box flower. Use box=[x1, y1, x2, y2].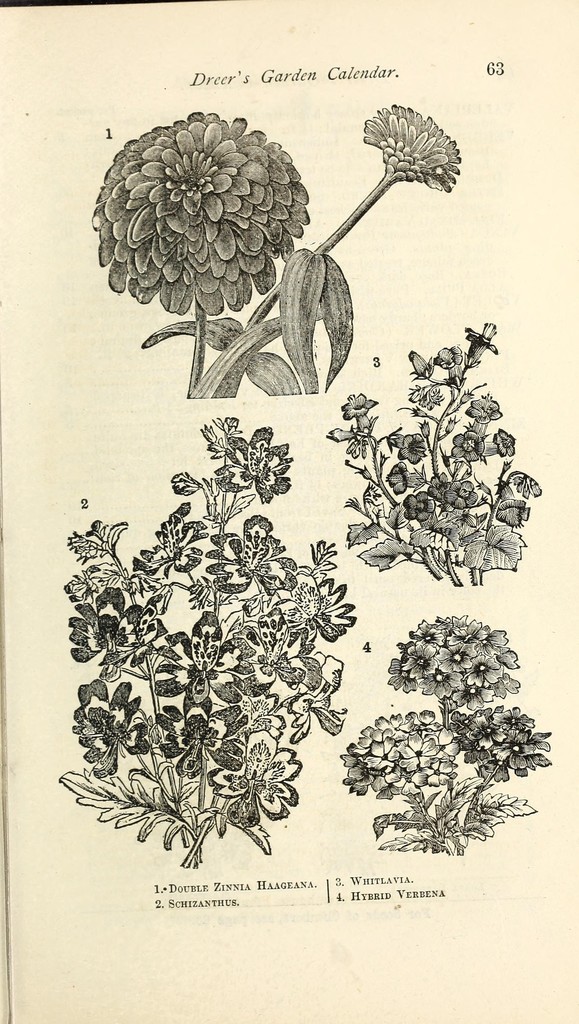
box=[65, 564, 101, 604].
